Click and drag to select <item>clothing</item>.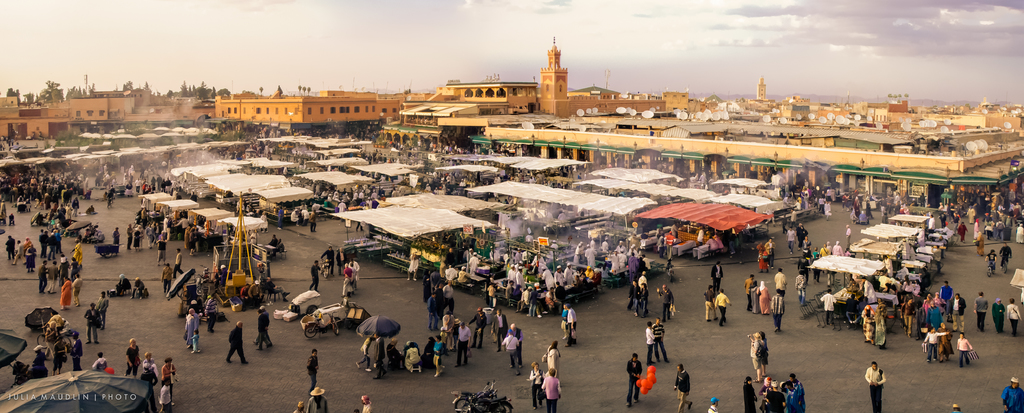
Selection: bbox=(529, 365, 545, 407).
